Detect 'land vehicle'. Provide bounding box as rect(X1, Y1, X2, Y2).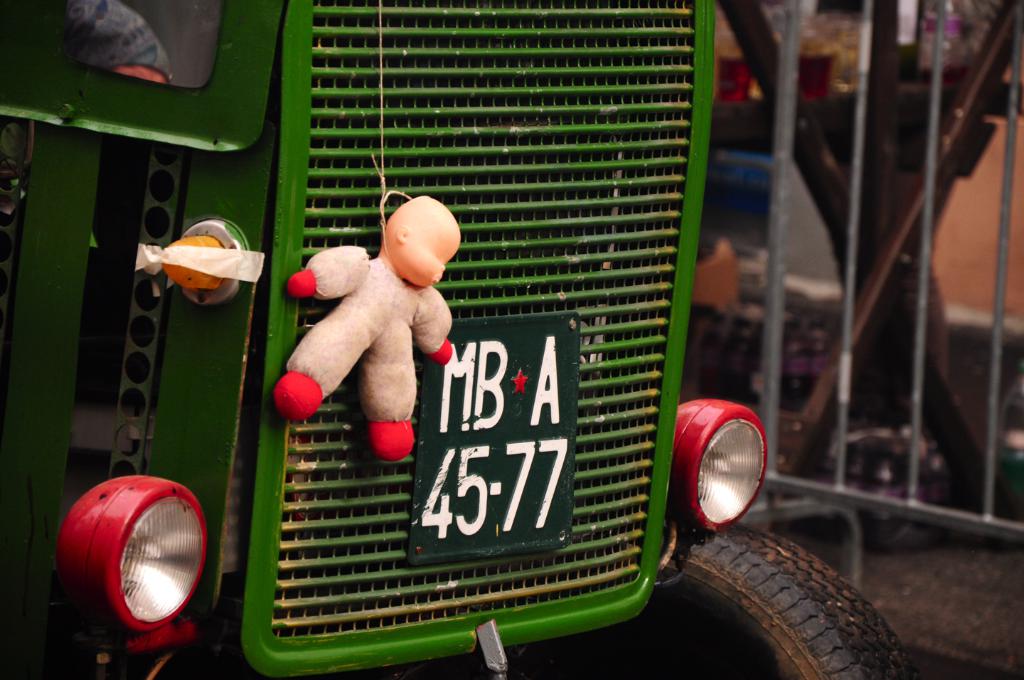
rect(90, 52, 874, 679).
